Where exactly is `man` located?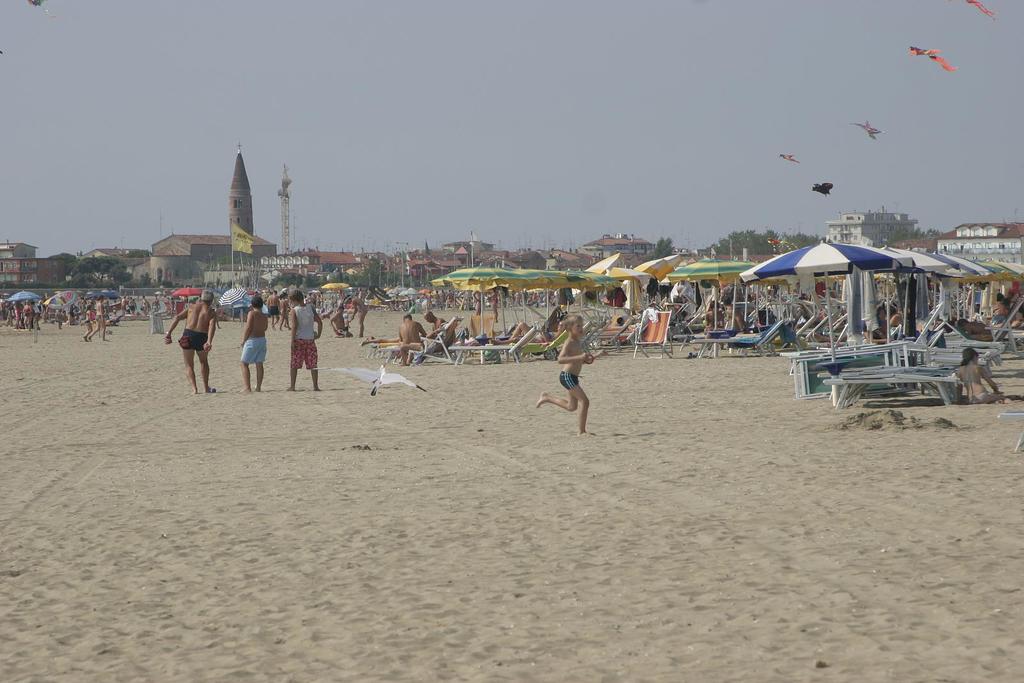
Its bounding box is x1=697, y1=300, x2=748, y2=351.
